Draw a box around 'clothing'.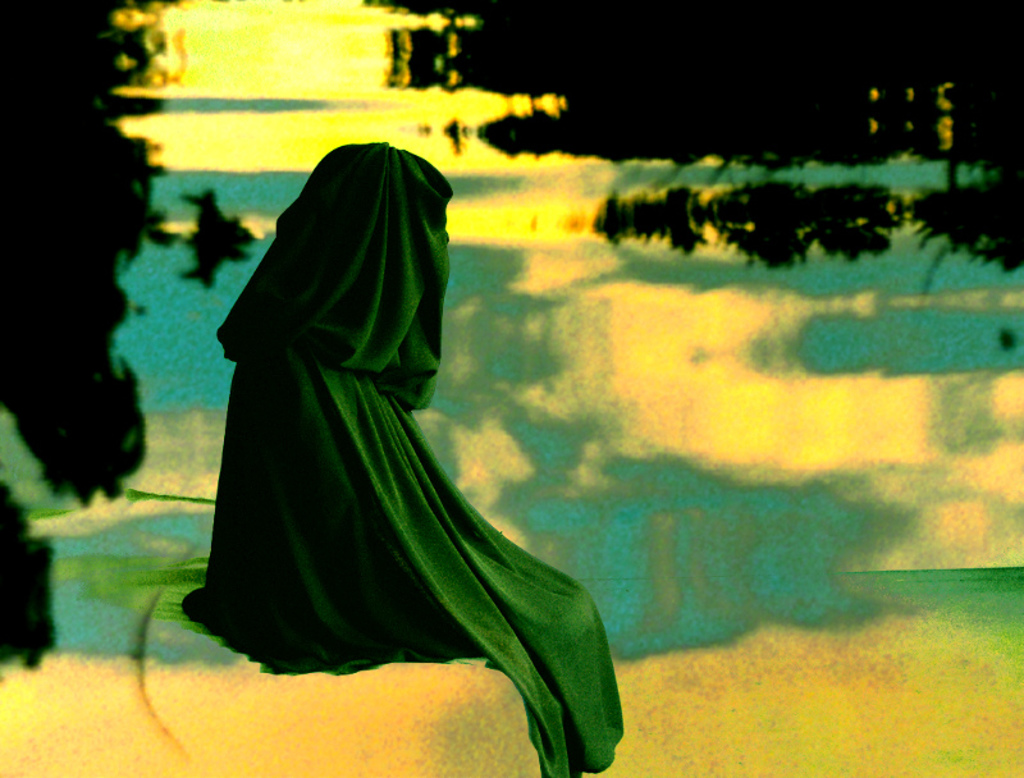
rect(192, 120, 602, 724).
